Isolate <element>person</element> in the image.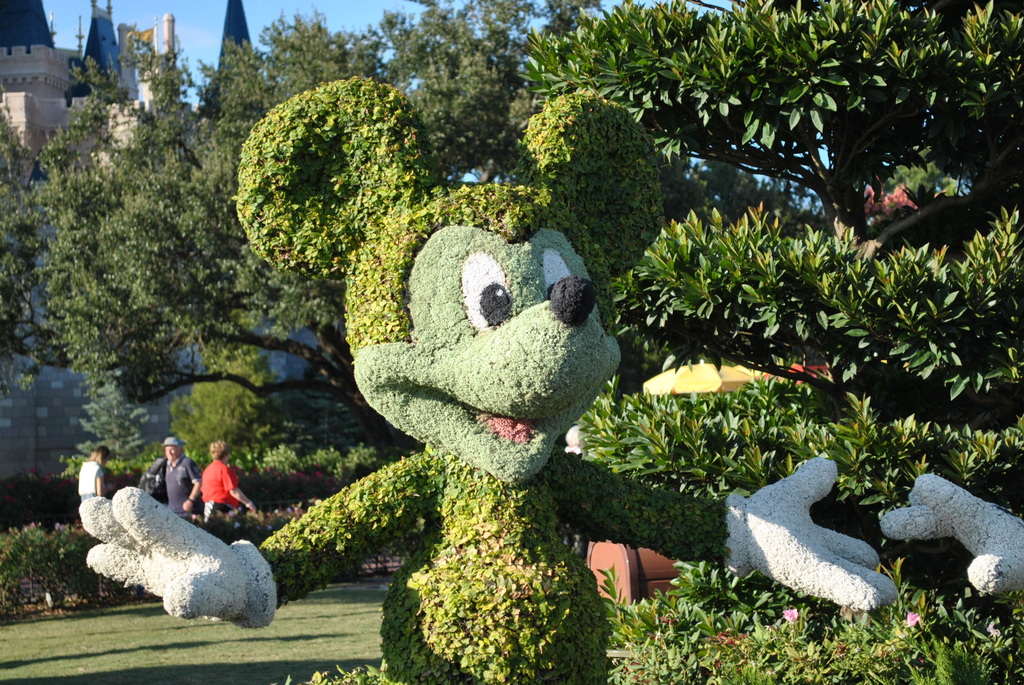
Isolated region: {"x1": 198, "y1": 445, "x2": 255, "y2": 521}.
